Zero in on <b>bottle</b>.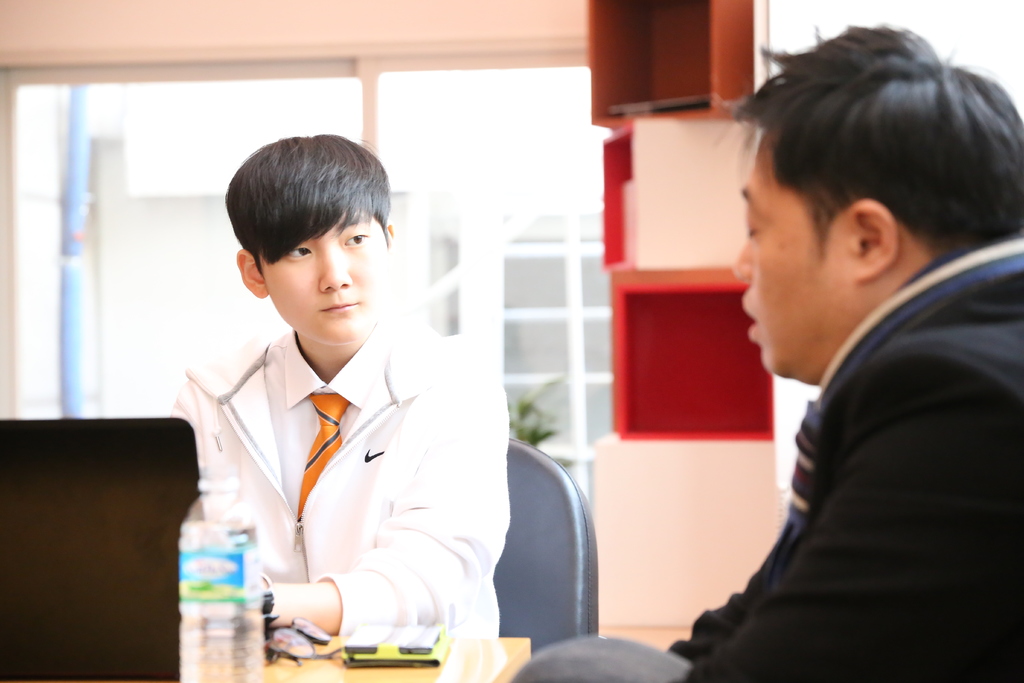
Zeroed in: detection(180, 460, 264, 682).
